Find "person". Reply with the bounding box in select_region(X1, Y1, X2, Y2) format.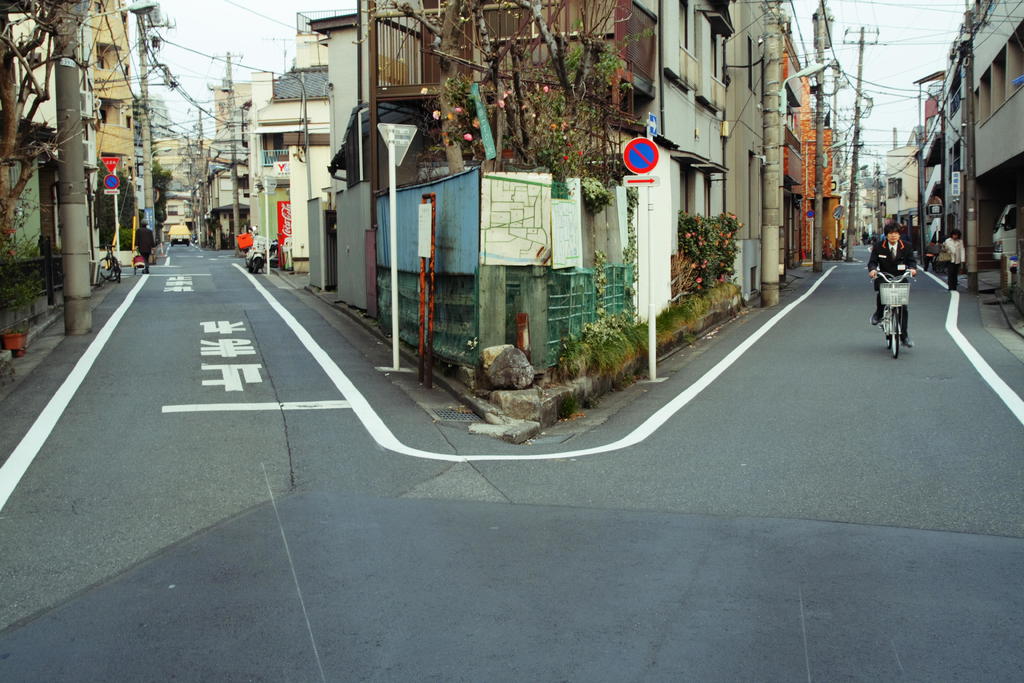
select_region(943, 231, 966, 292).
